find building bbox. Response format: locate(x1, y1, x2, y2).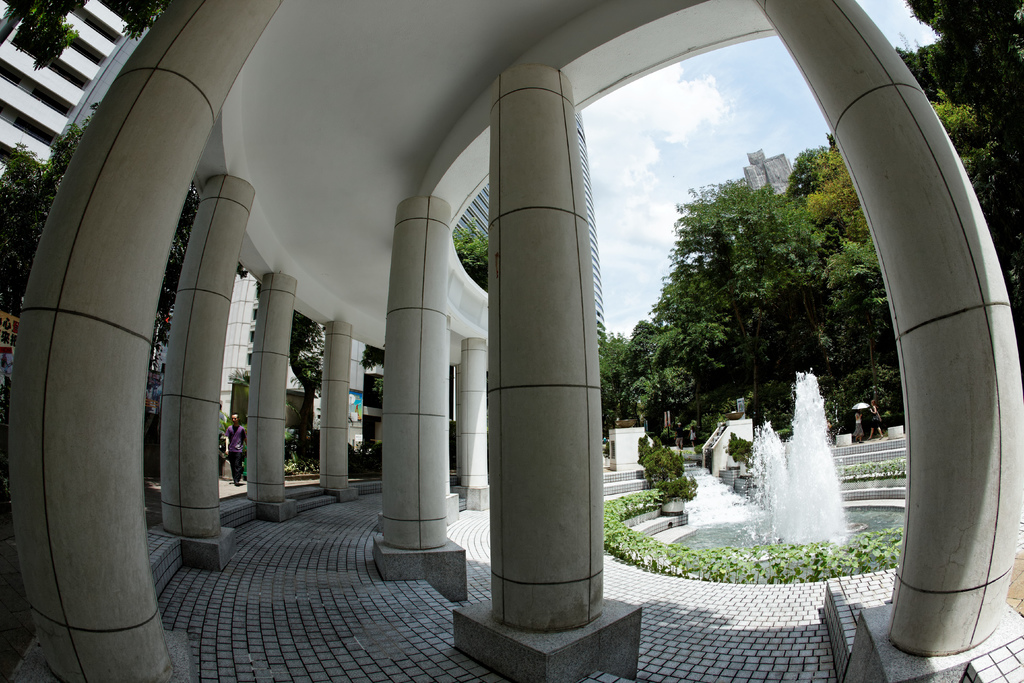
locate(0, 0, 150, 173).
